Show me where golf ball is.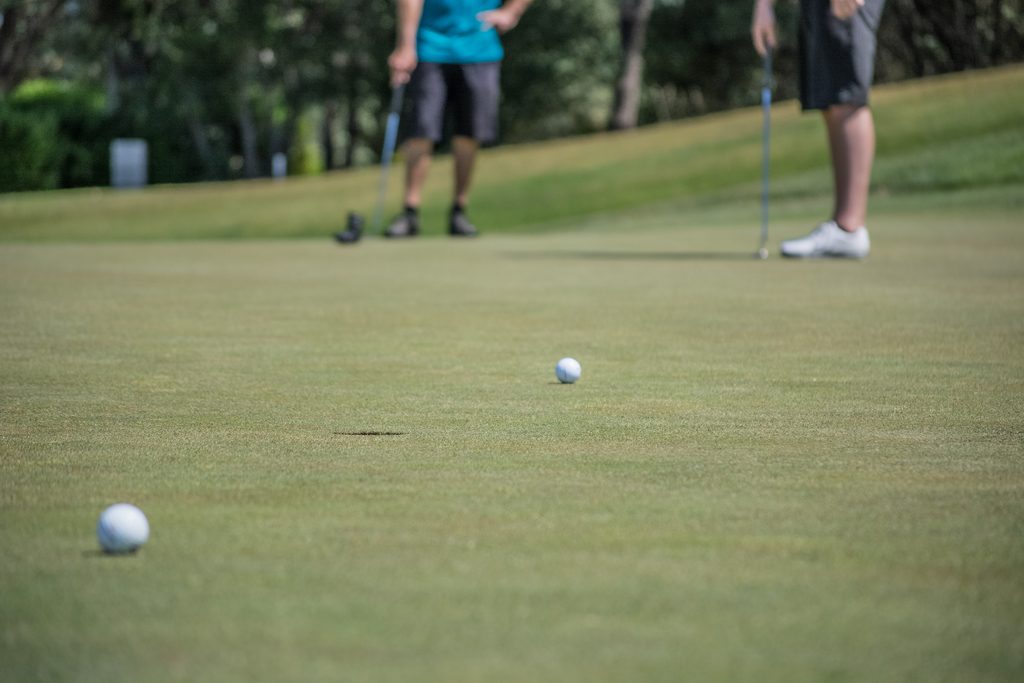
golf ball is at {"x1": 549, "y1": 353, "x2": 588, "y2": 389}.
